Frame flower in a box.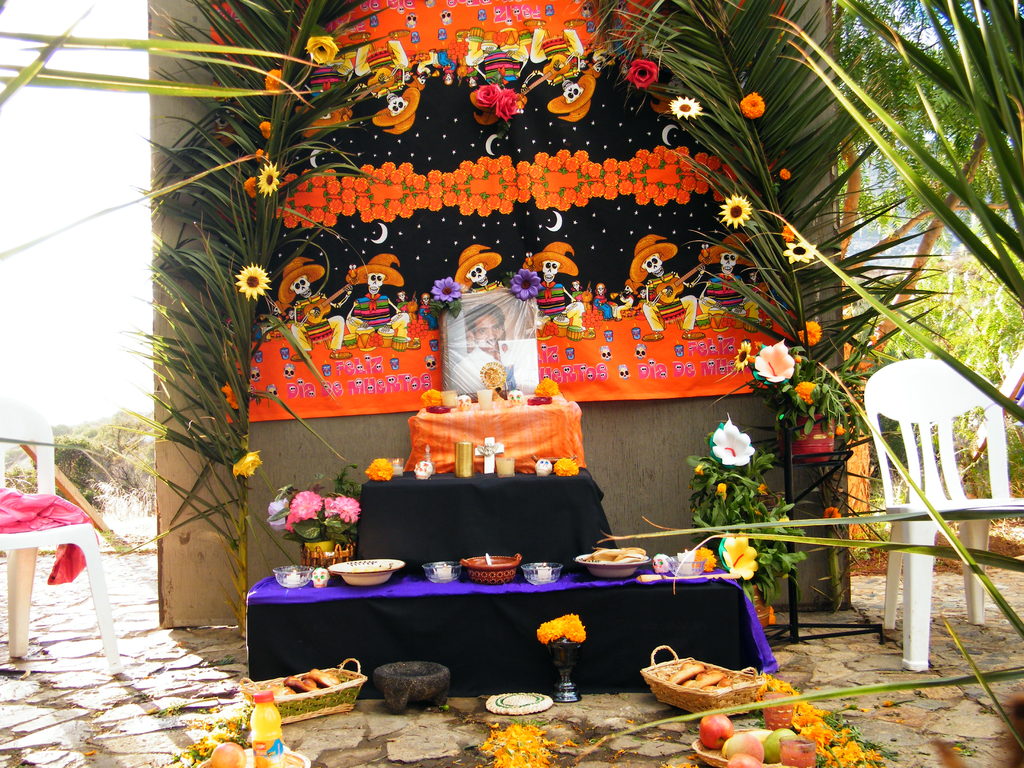
<bbox>304, 37, 335, 62</bbox>.
